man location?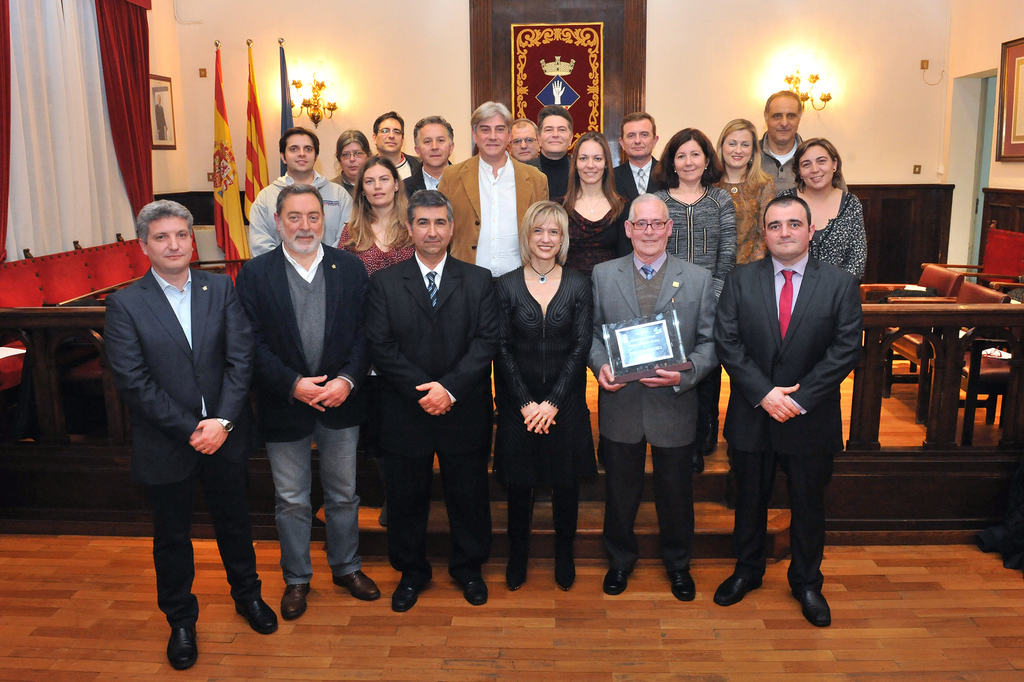
left=104, top=199, right=278, bottom=670
